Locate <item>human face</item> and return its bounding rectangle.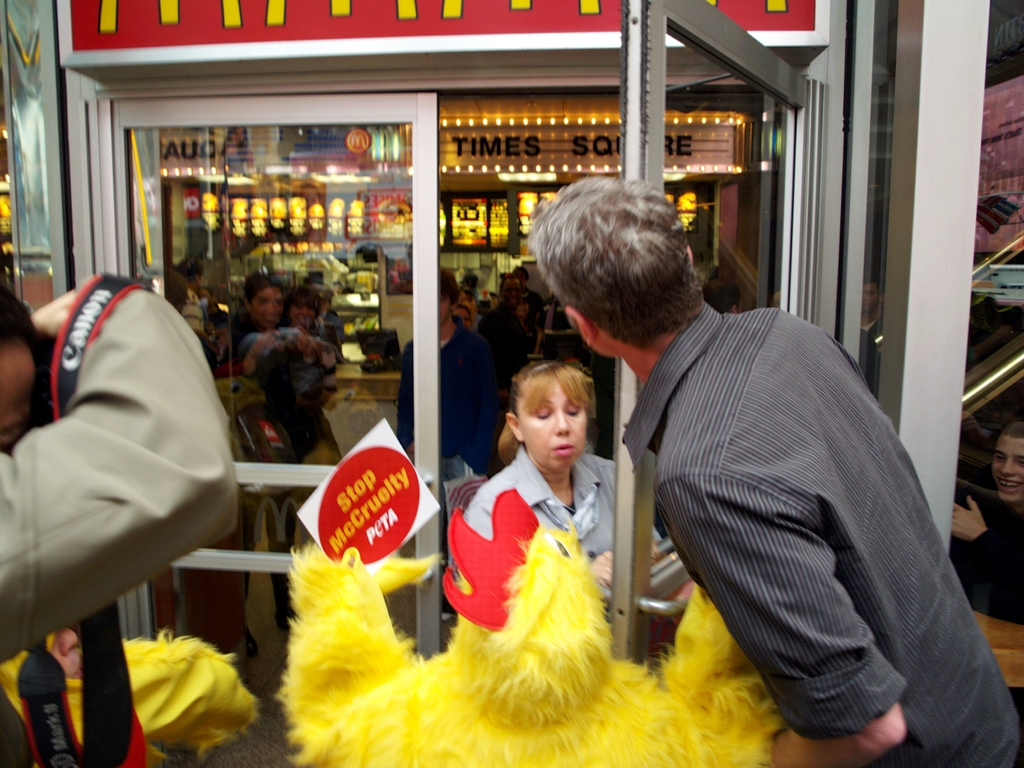
rect(522, 391, 583, 464).
